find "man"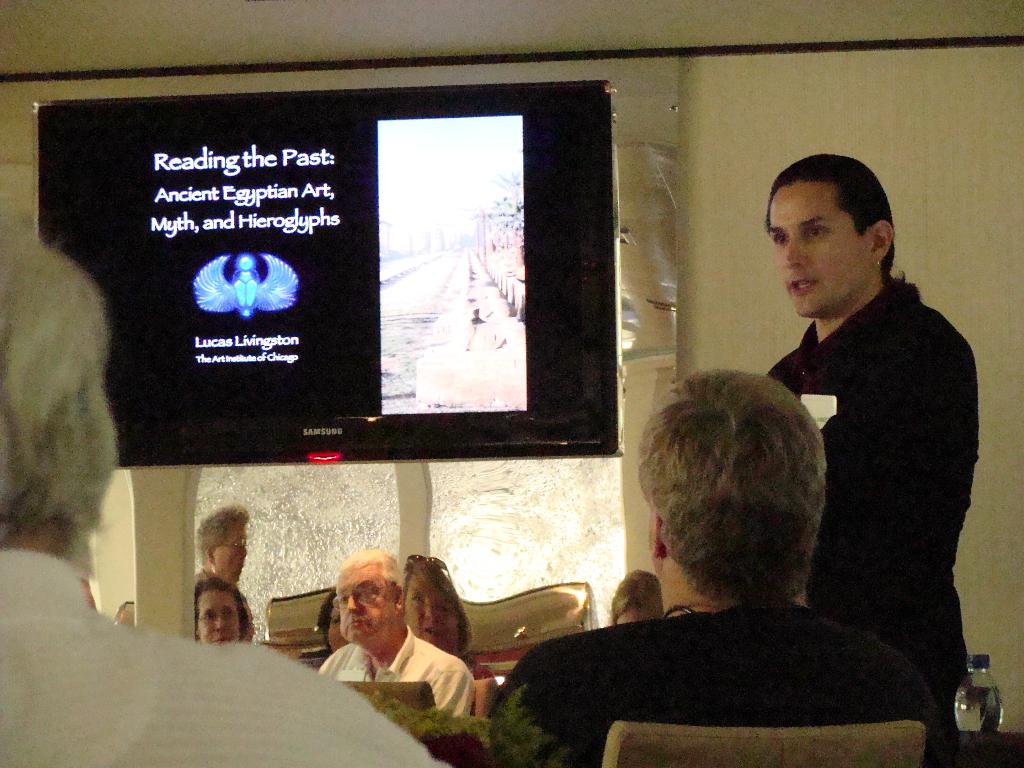
<region>0, 228, 447, 767</region>
